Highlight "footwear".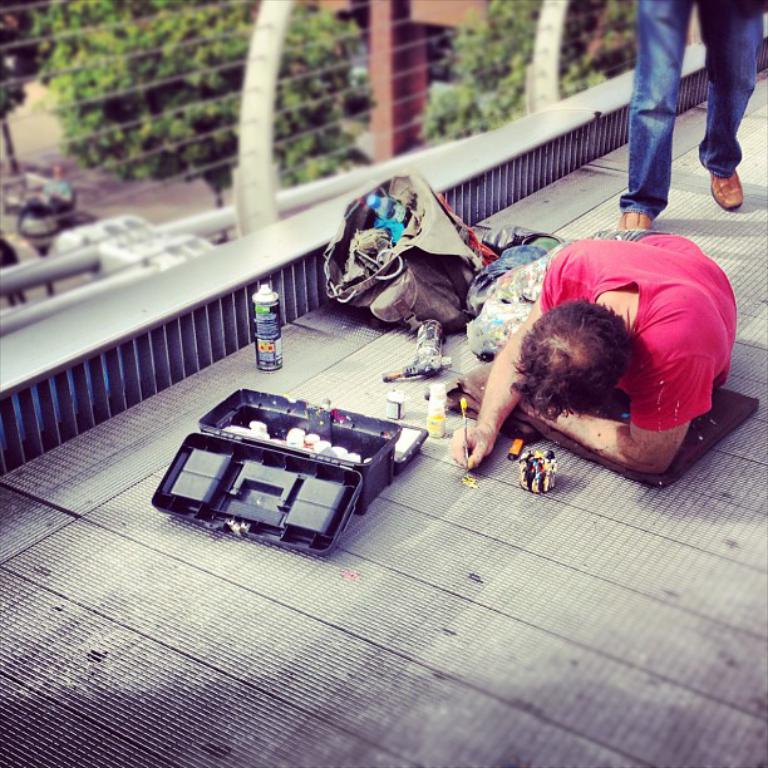
Highlighted region: pyautogui.locateOnScreen(708, 164, 740, 212).
